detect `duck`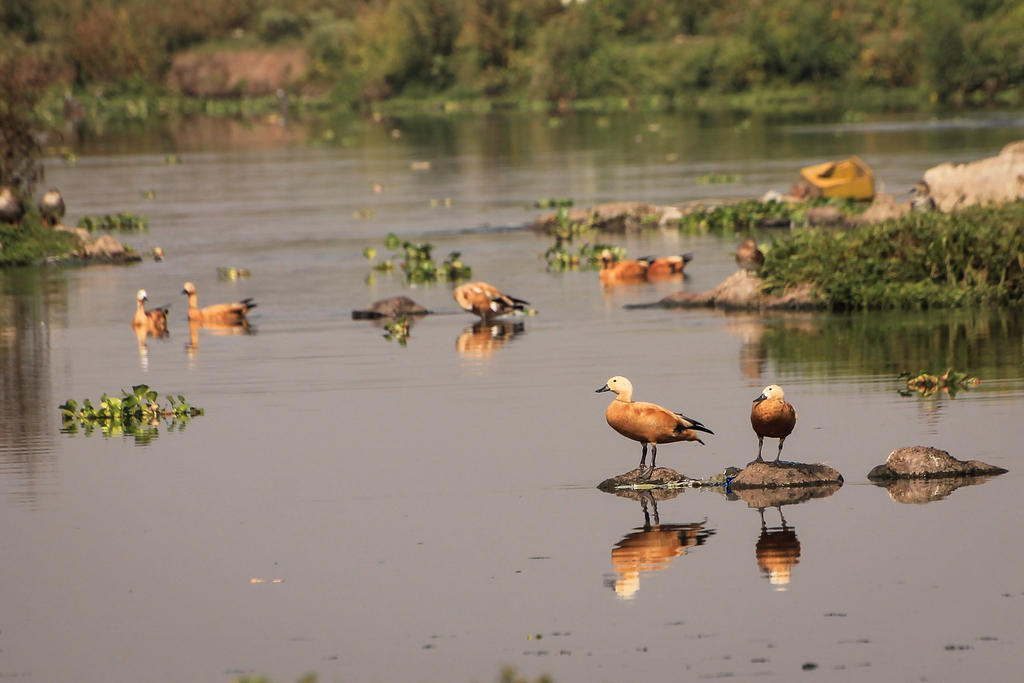
crop(133, 286, 184, 342)
